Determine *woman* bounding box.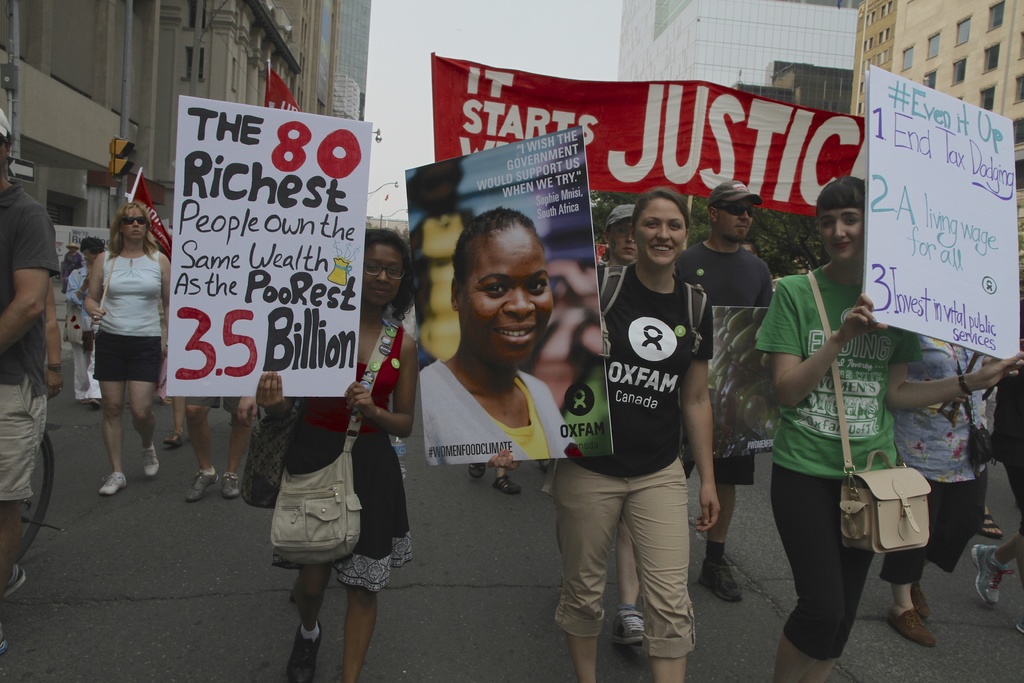
Determined: 604:202:639:264.
